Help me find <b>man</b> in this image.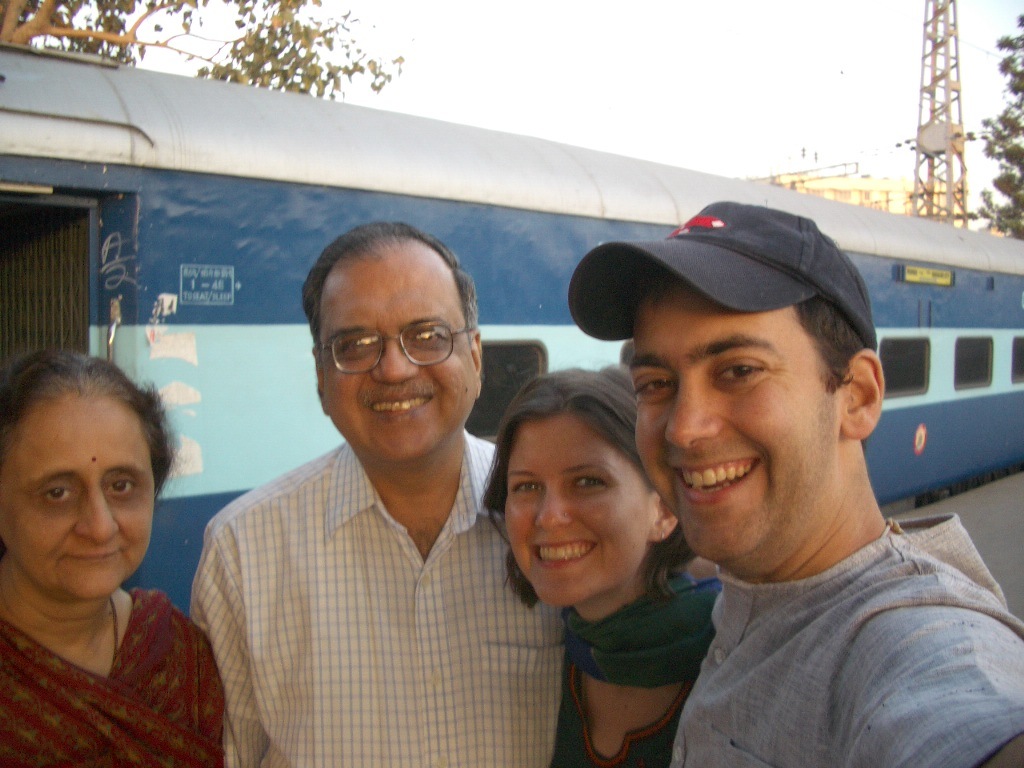
Found it: (191, 229, 548, 754).
